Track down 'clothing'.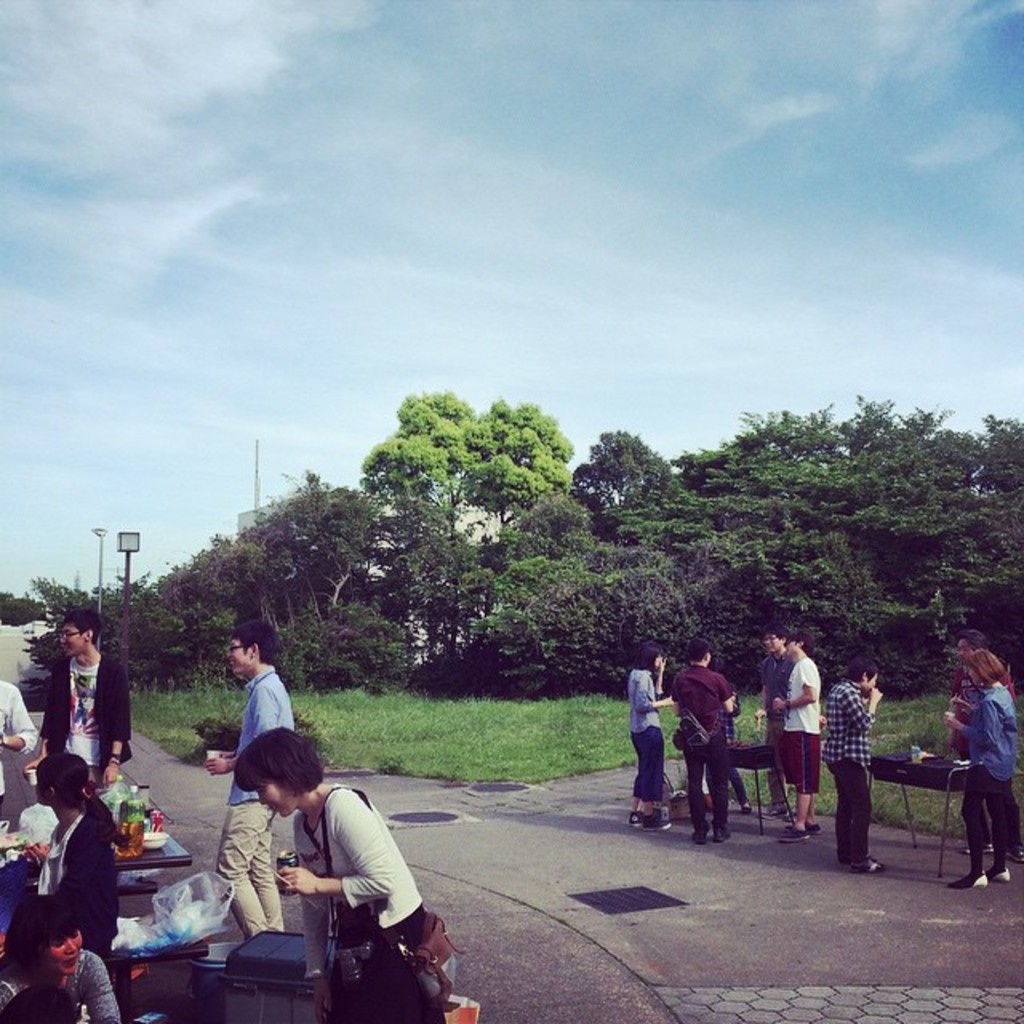
Tracked to detection(37, 653, 131, 768).
